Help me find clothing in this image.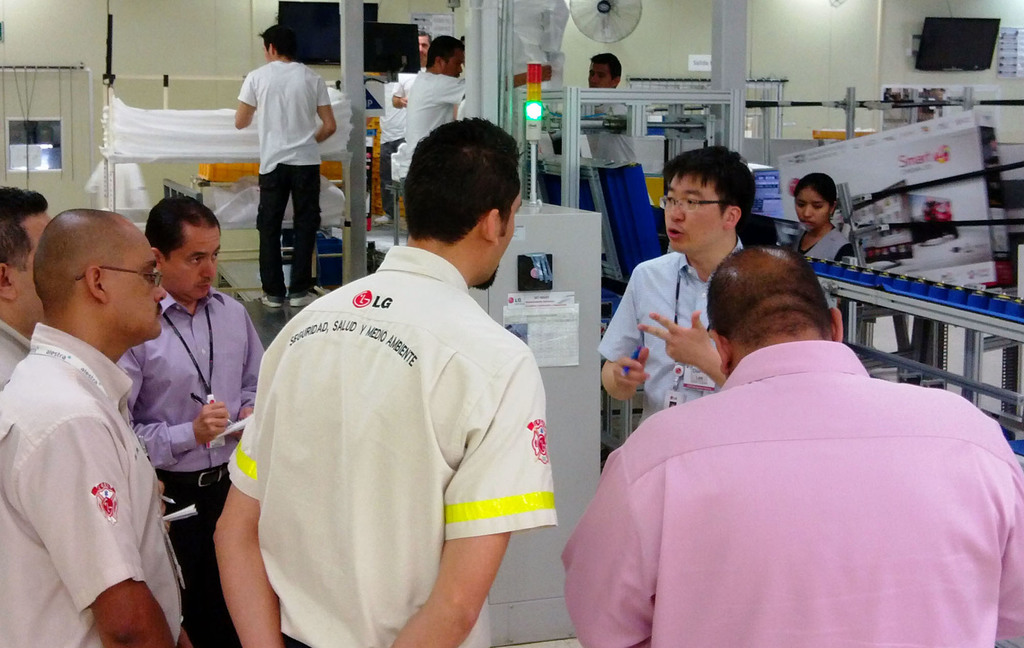
Found it: {"left": 230, "top": 218, "right": 547, "bottom": 627}.
